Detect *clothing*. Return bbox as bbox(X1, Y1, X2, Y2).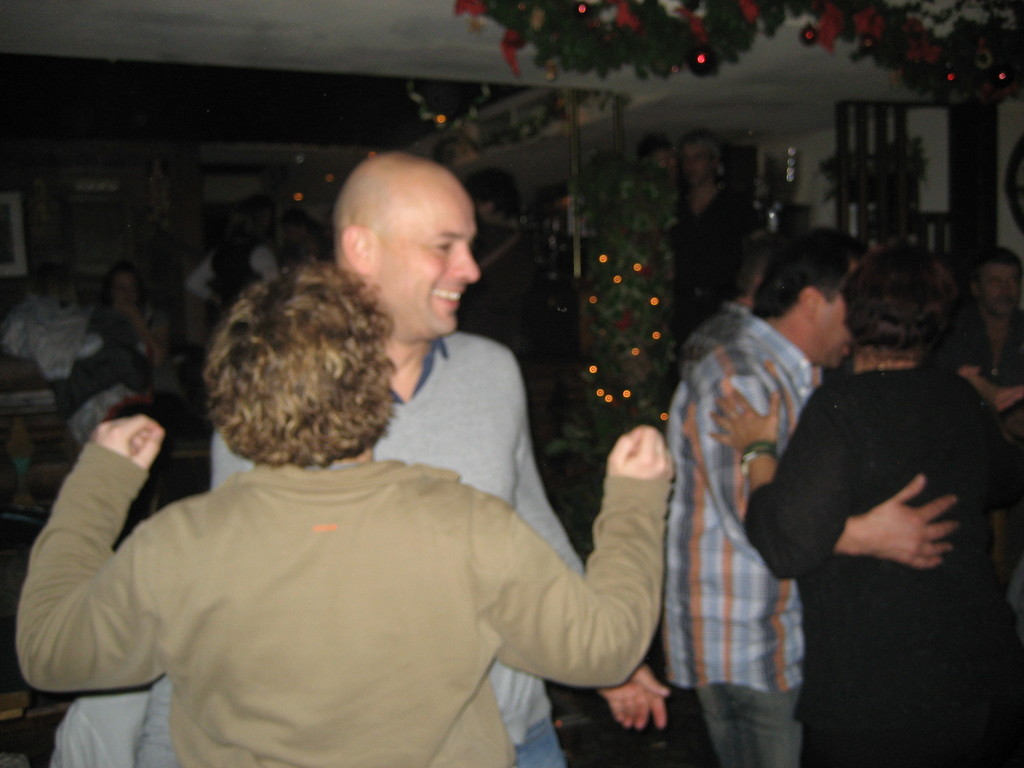
bbox(674, 170, 771, 344).
